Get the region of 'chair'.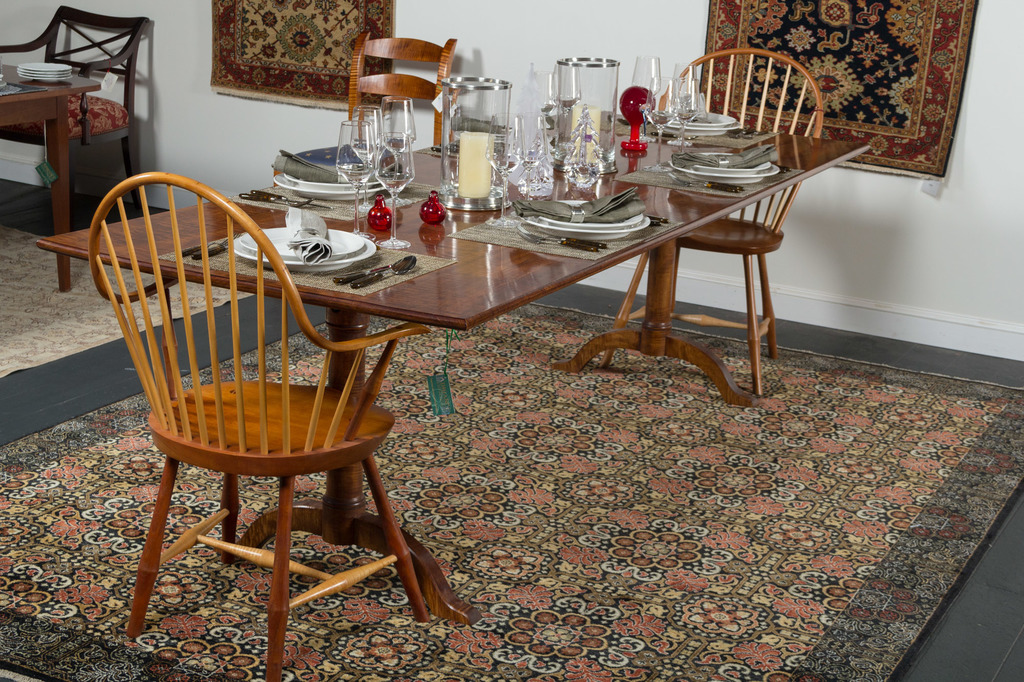
<box>273,31,456,187</box>.
